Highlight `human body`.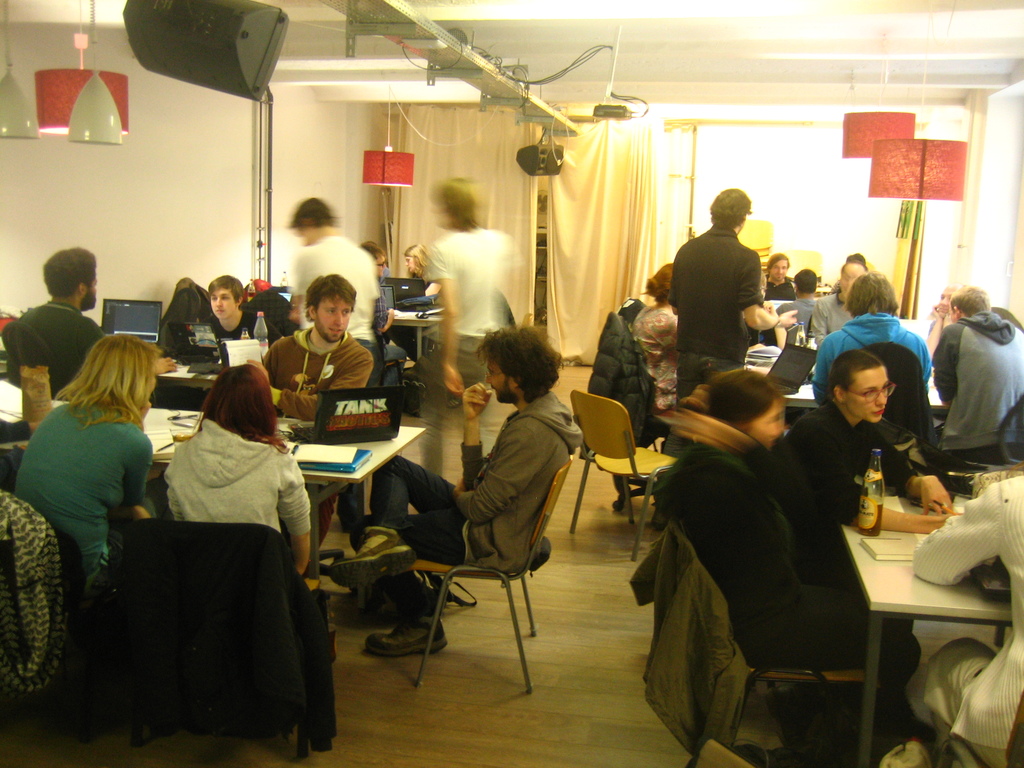
Highlighted region: (154,360,319,579).
